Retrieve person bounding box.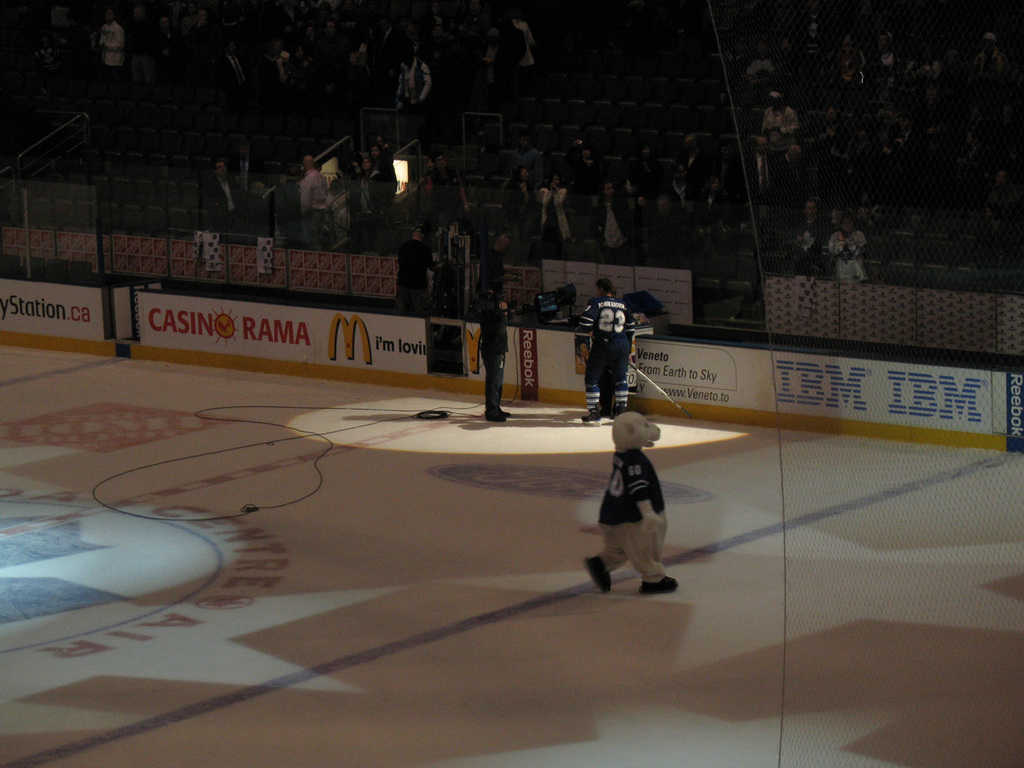
Bounding box: rect(477, 290, 513, 424).
